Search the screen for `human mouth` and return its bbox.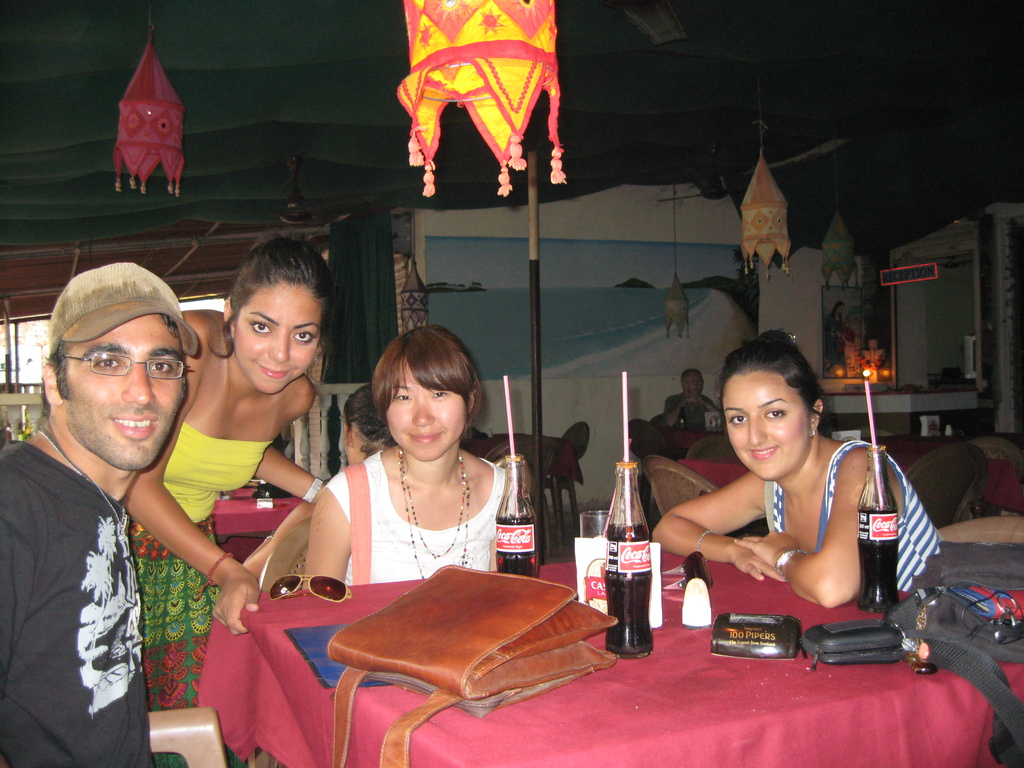
Found: [410,432,444,444].
